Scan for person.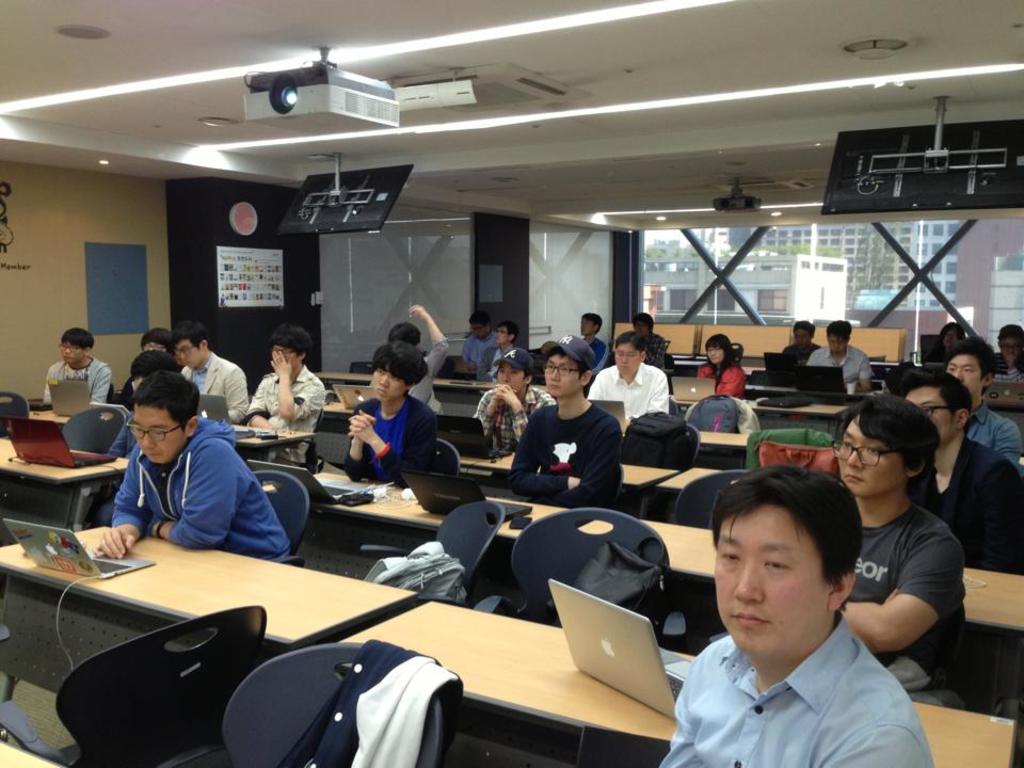
Scan result: x1=694 y1=334 x2=754 y2=410.
